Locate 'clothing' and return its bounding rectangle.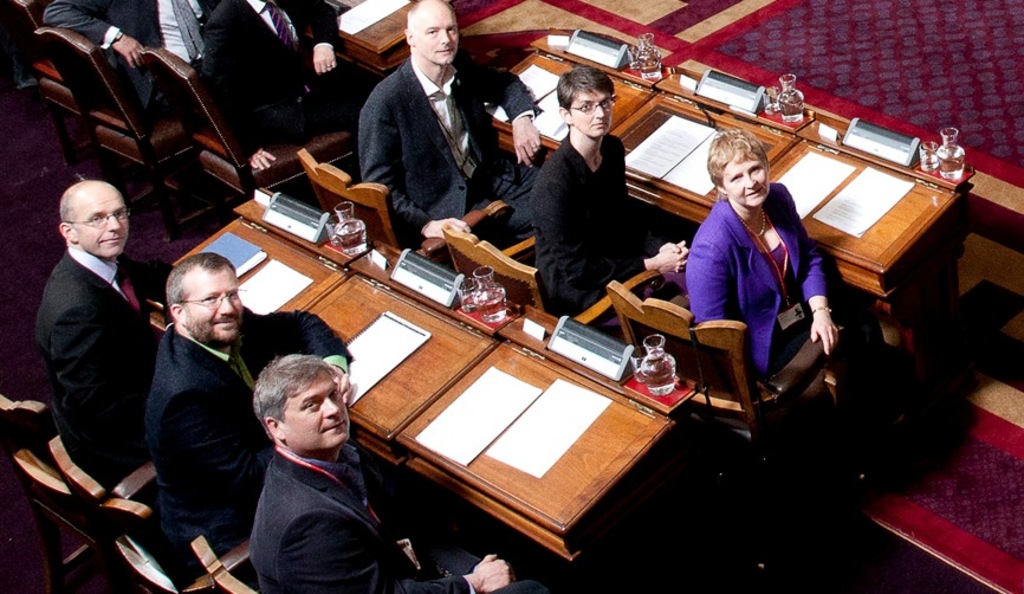
<region>686, 180, 877, 432</region>.
